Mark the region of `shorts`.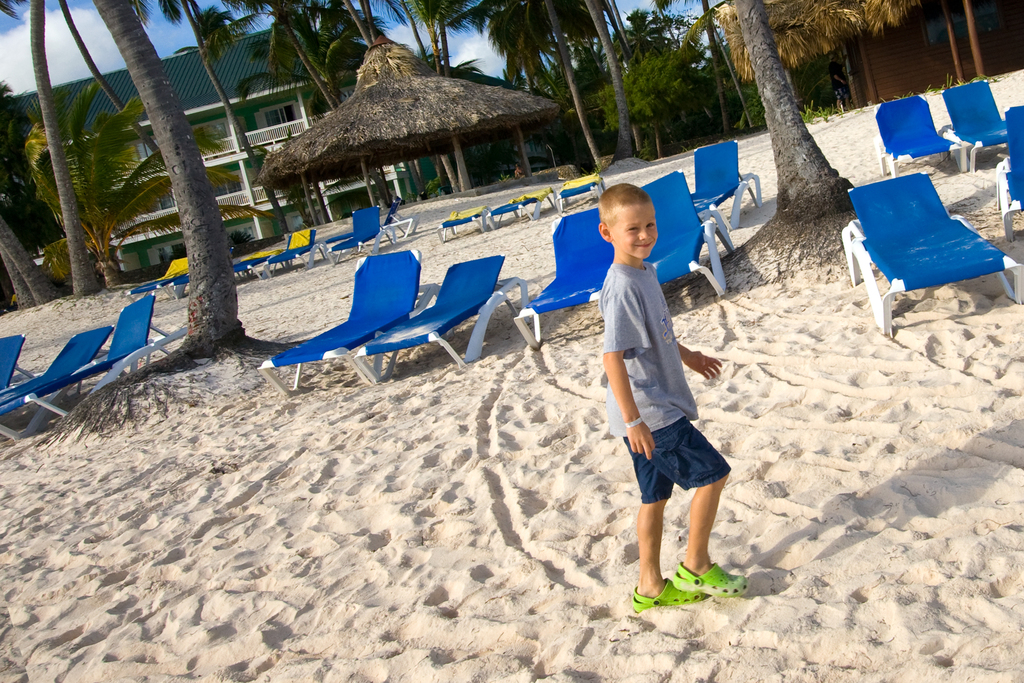
Region: left=630, top=432, right=732, bottom=497.
